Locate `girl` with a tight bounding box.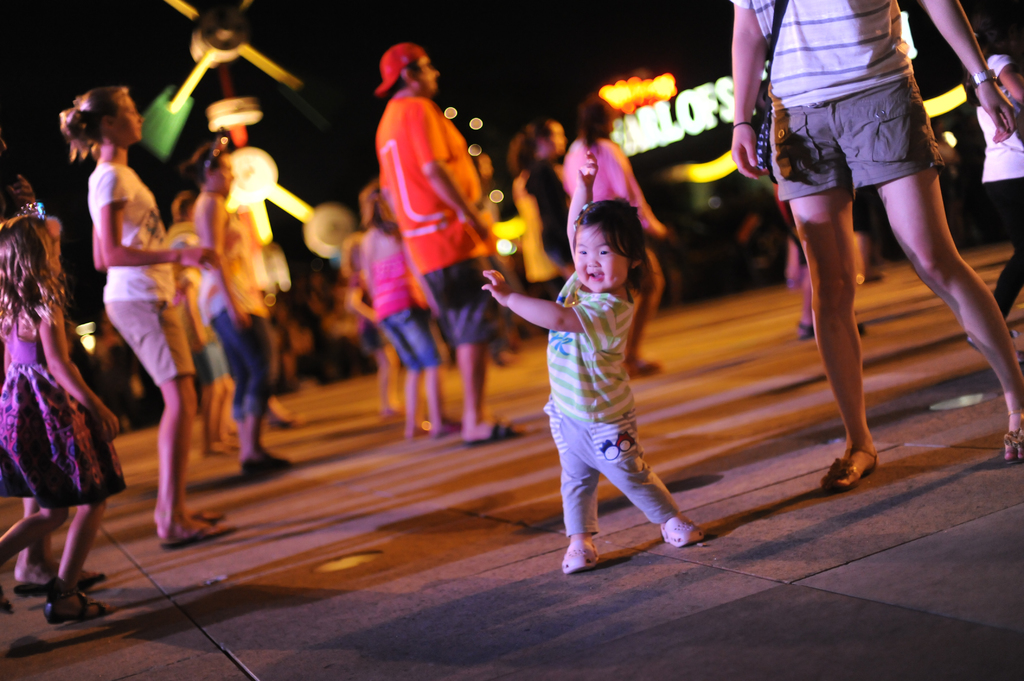
[58,86,235,552].
